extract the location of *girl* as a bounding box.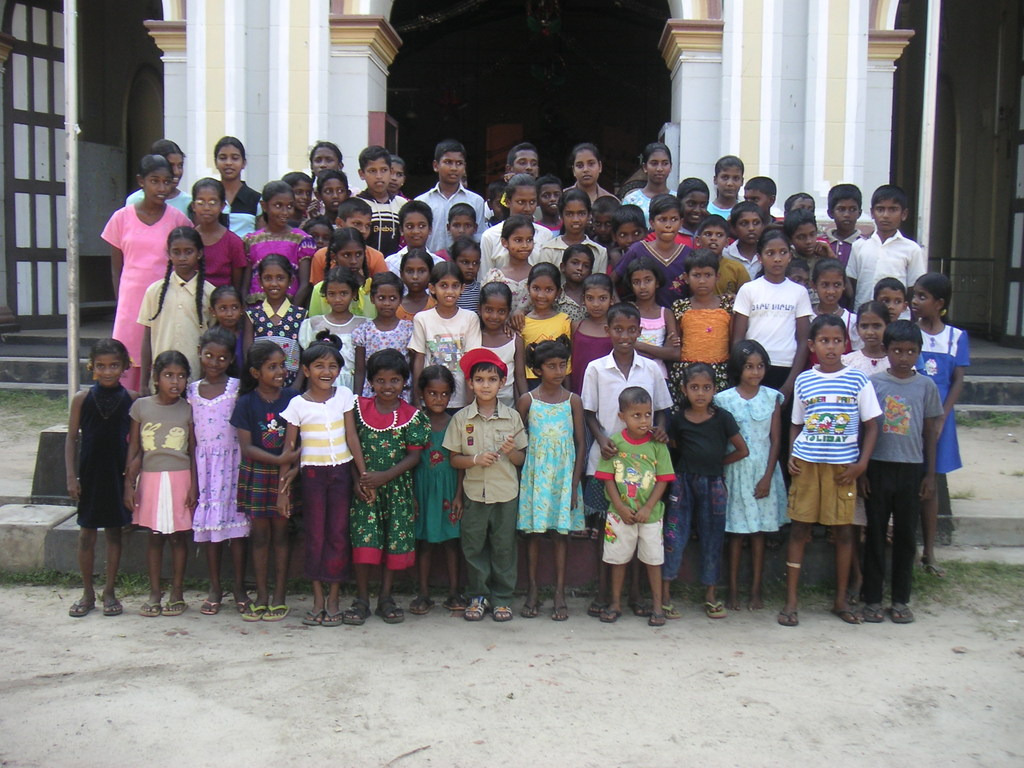
258/170/317/227.
